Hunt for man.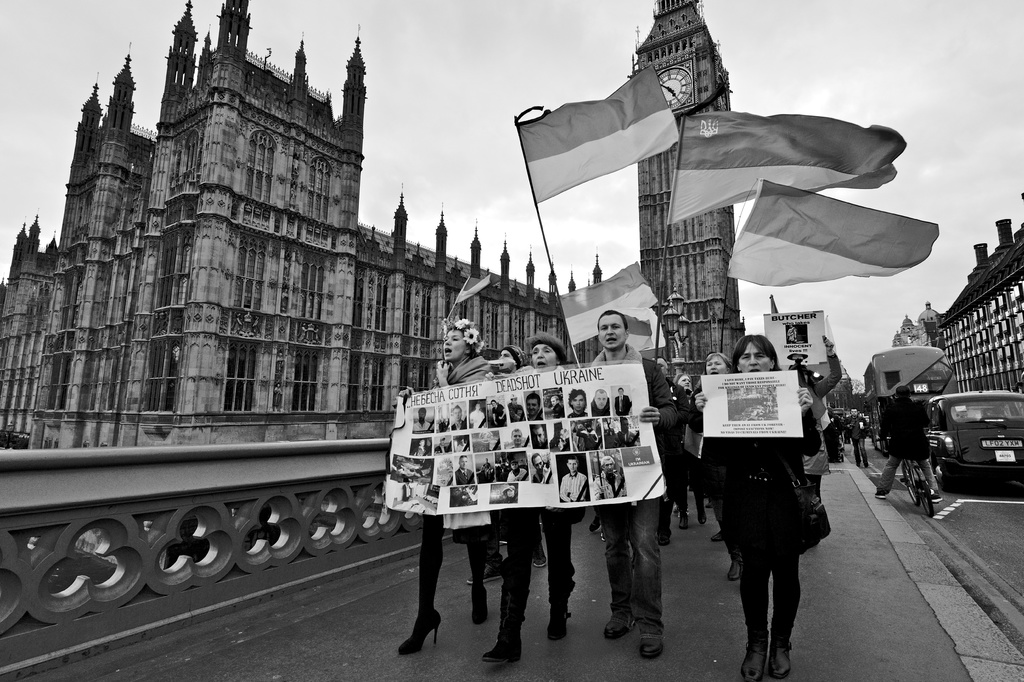
Hunted down at [413, 434, 429, 456].
